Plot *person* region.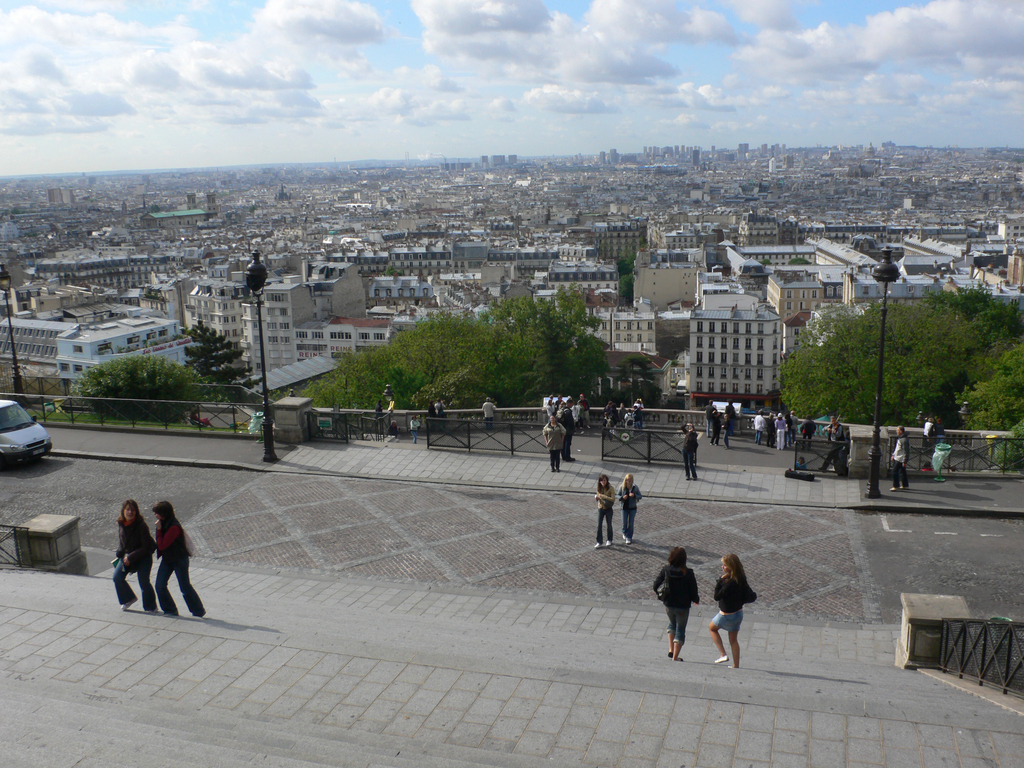
Plotted at Rect(383, 382, 397, 406).
